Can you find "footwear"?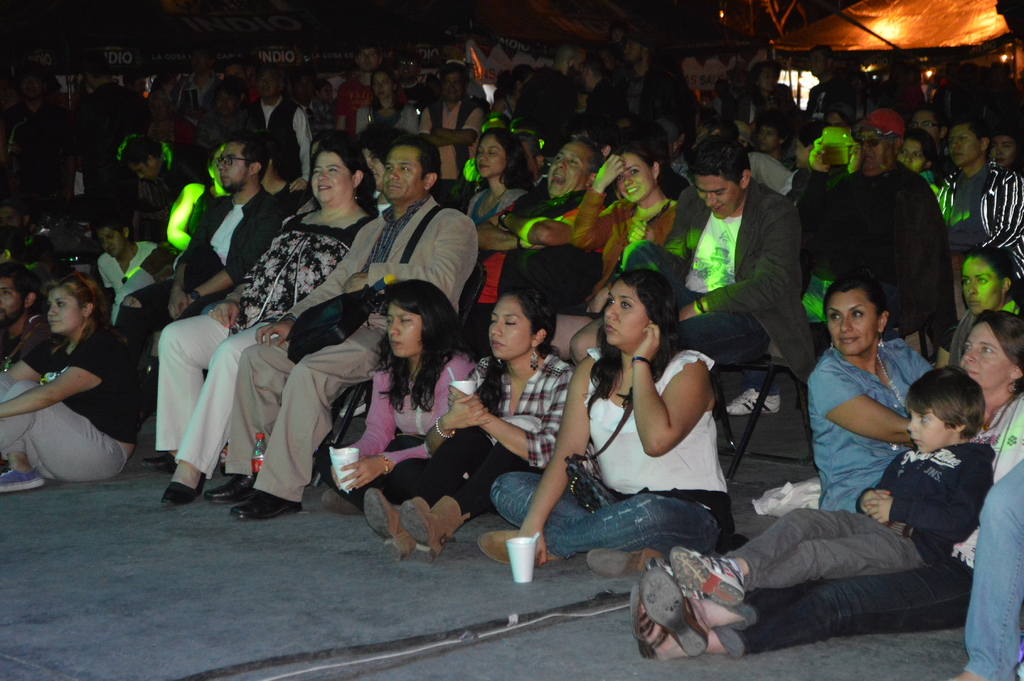
Yes, bounding box: box(207, 477, 253, 502).
